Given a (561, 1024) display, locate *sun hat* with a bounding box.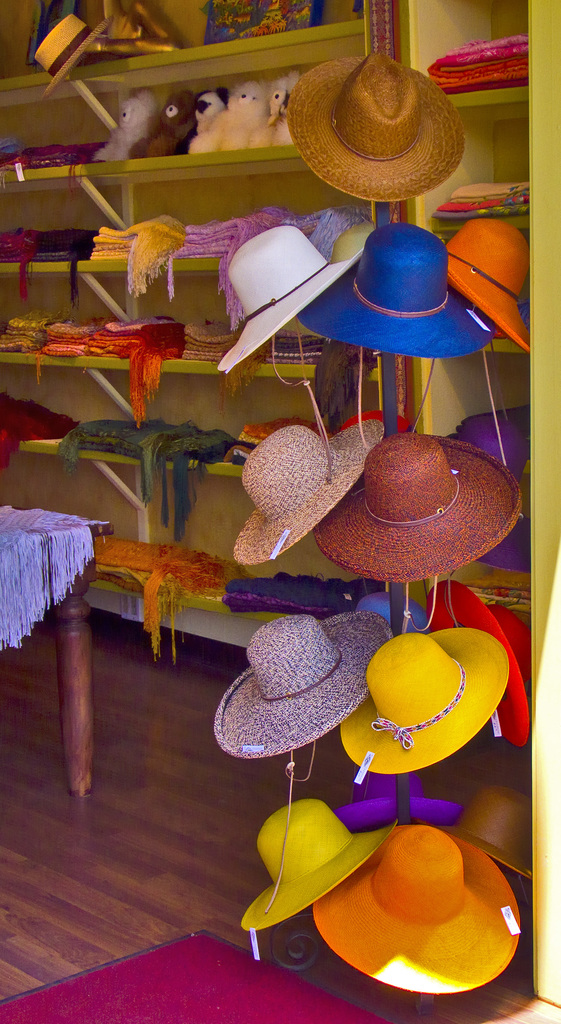
Located: select_region(292, 51, 469, 223).
